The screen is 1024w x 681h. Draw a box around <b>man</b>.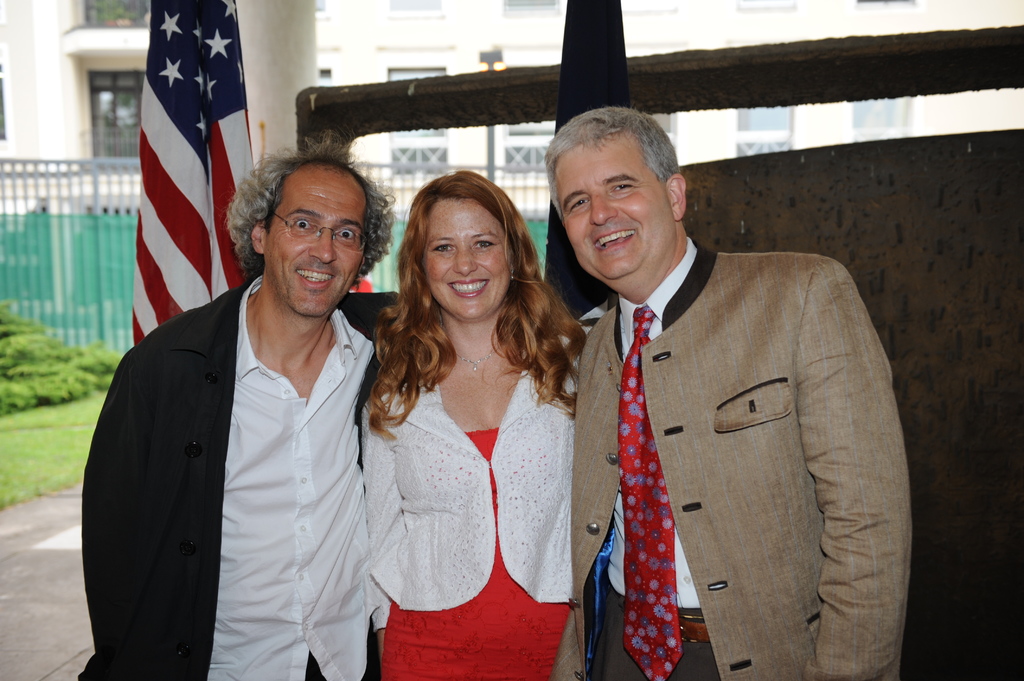
crop(79, 129, 410, 680).
